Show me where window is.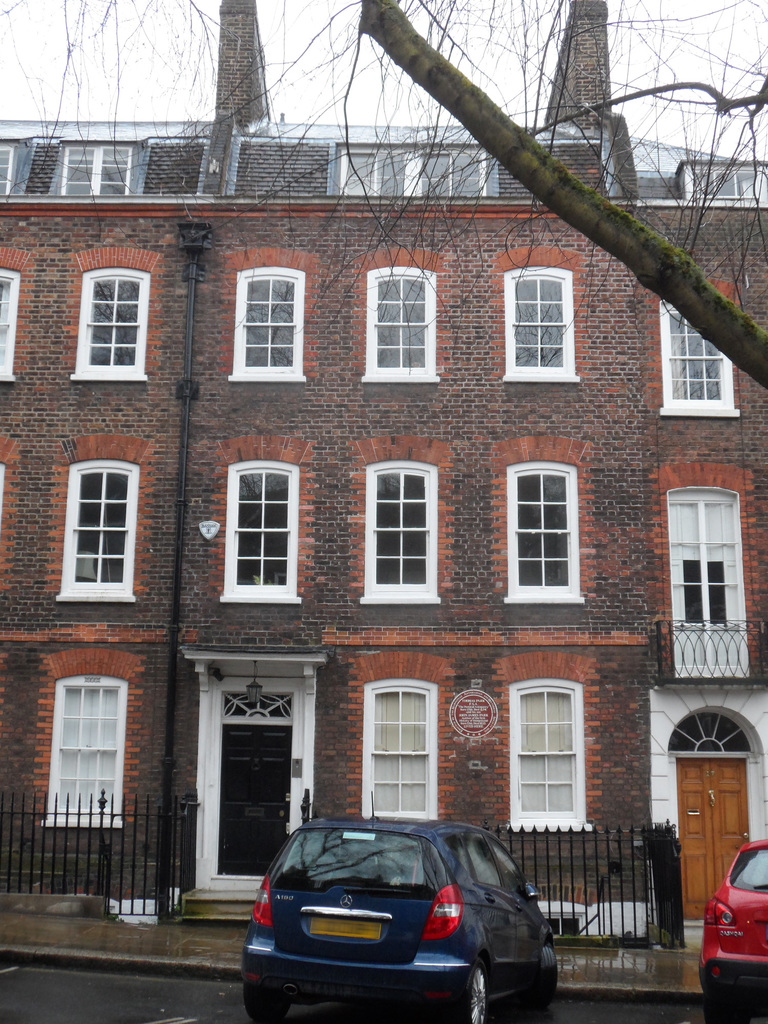
window is at x1=508 y1=259 x2=576 y2=389.
